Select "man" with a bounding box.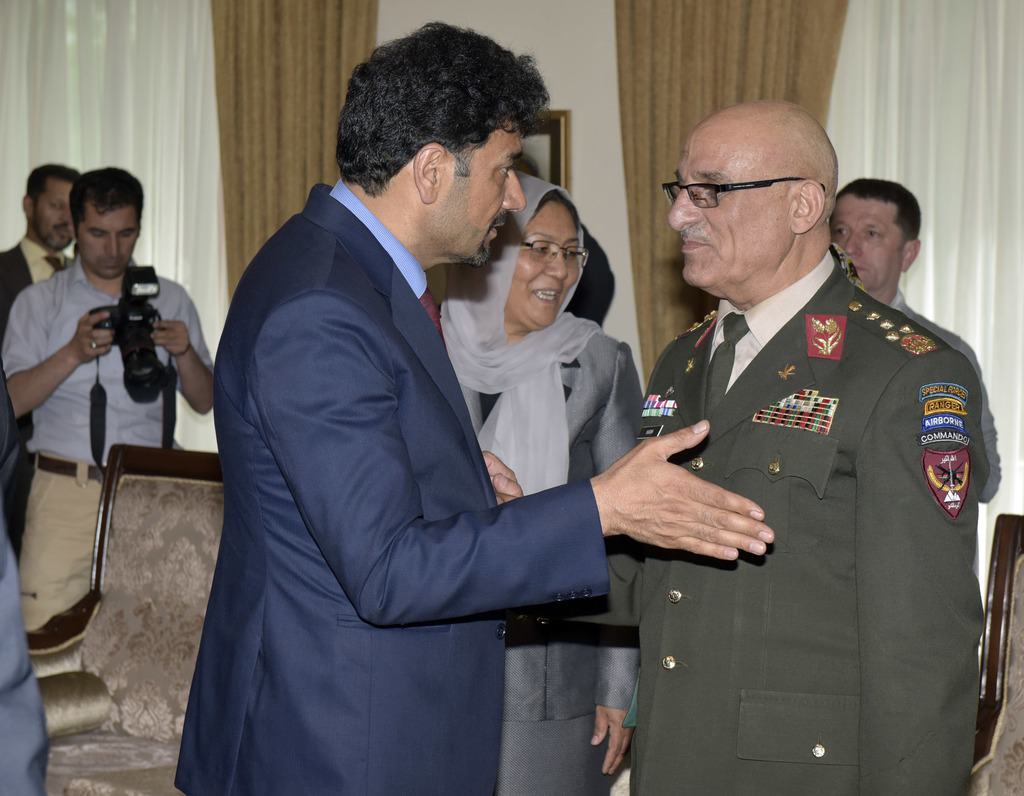
box=[837, 179, 997, 503].
